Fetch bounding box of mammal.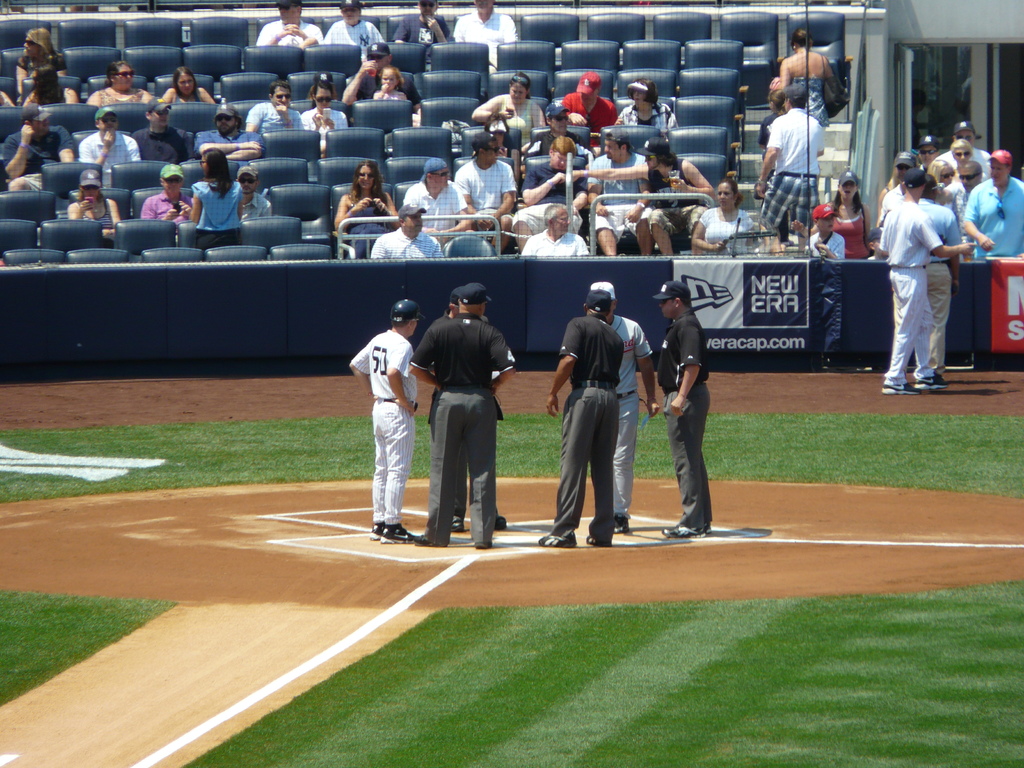
Bbox: x1=614 y1=74 x2=682 y2=152.
